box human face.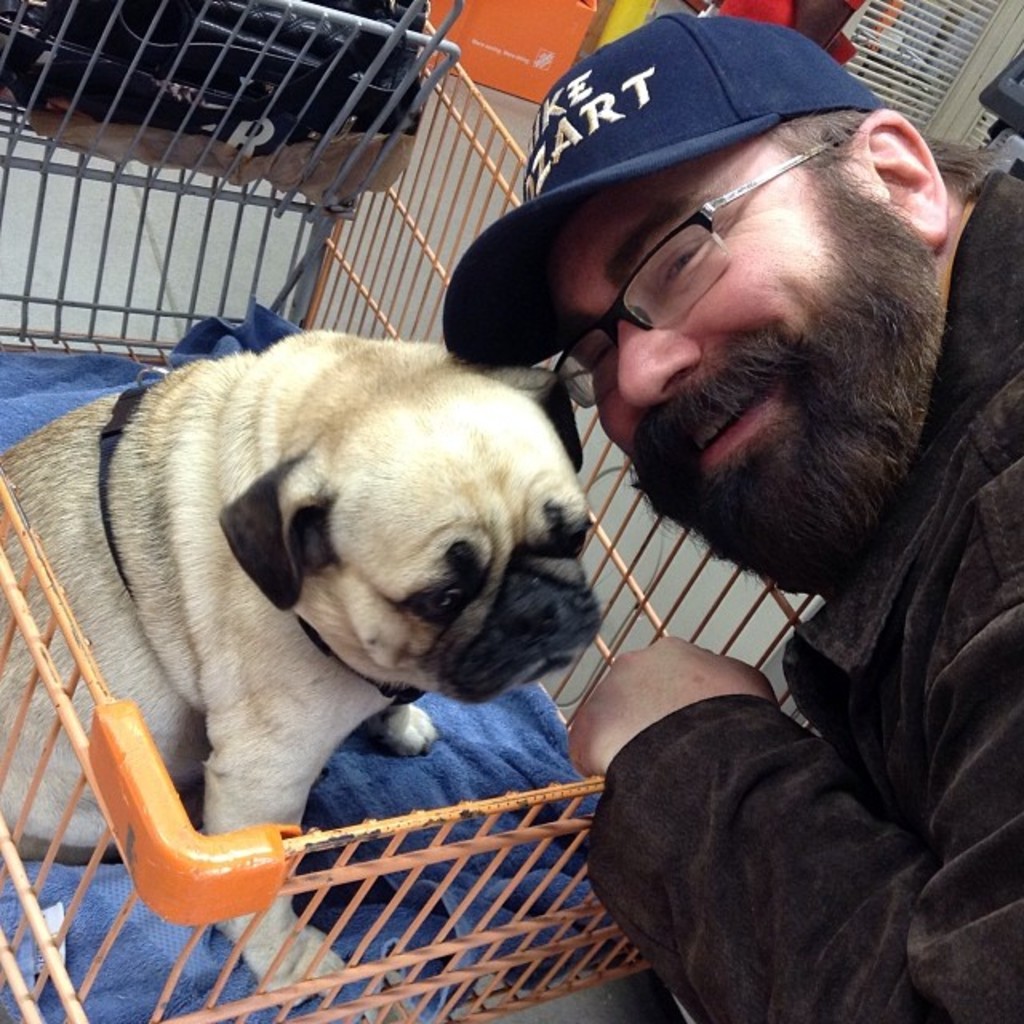
x1=552 y1=138 x2=918 y2=590.
